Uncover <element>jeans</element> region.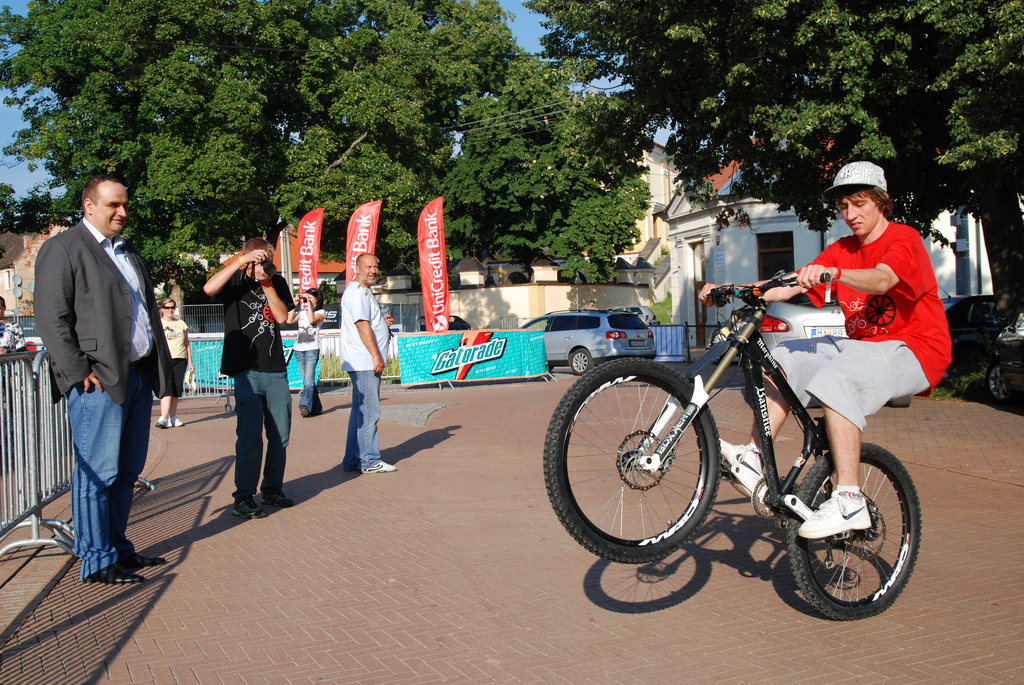
Uncovered: [296, 355, 318, 410].
